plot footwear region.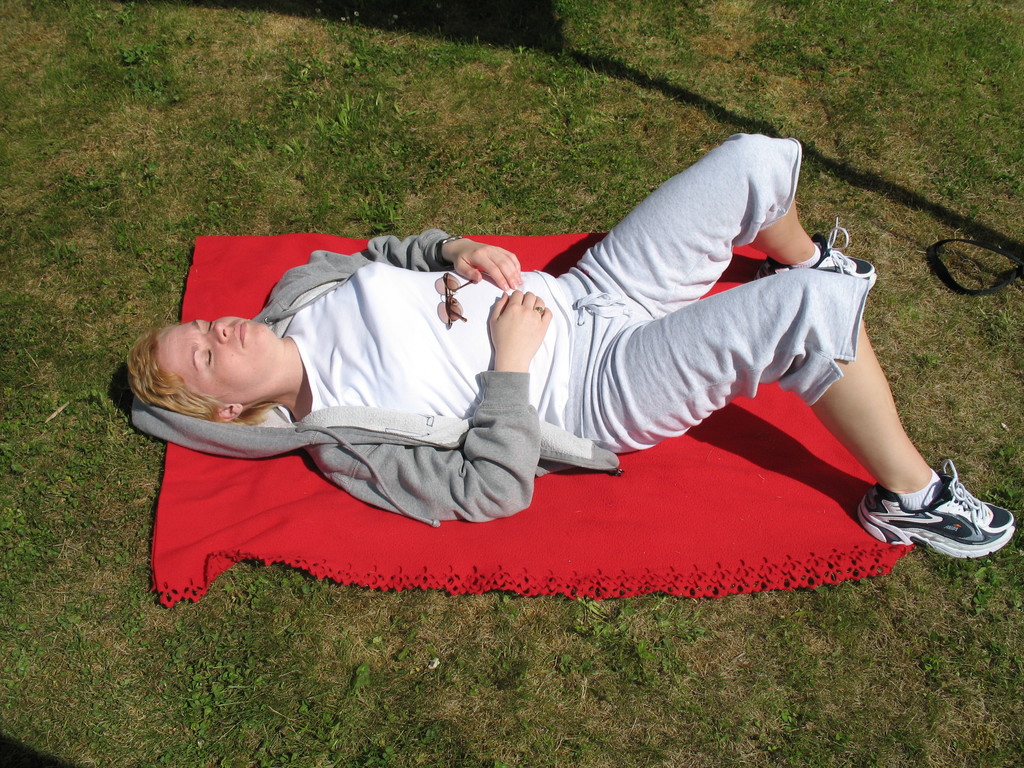
Plotted at 749, 217, 872, 285.
